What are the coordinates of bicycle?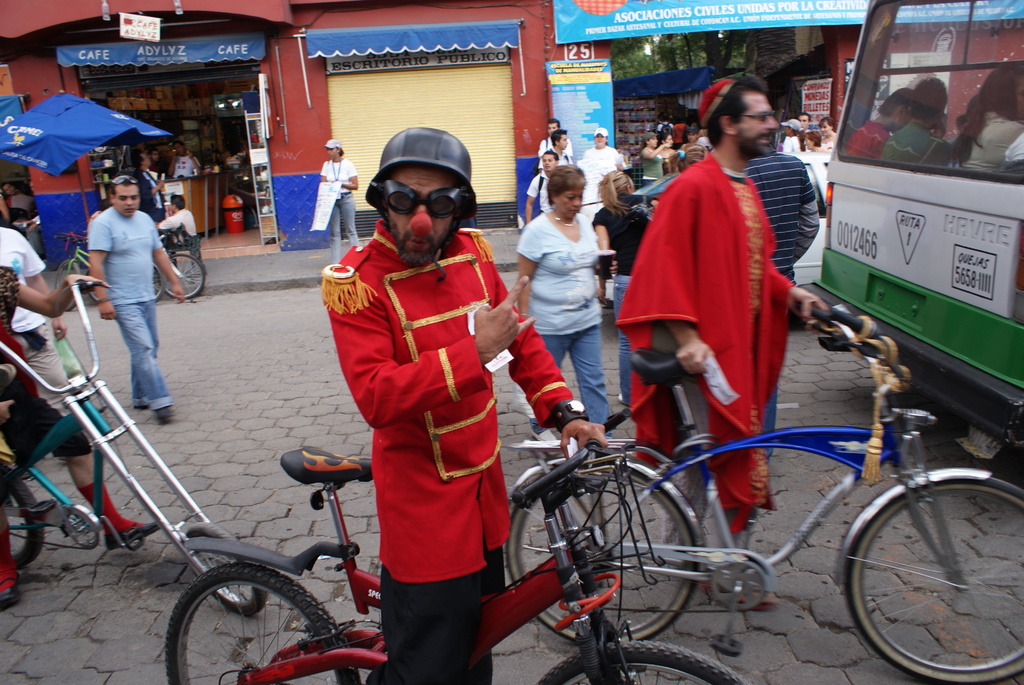
[157, 448, 742, 684].
